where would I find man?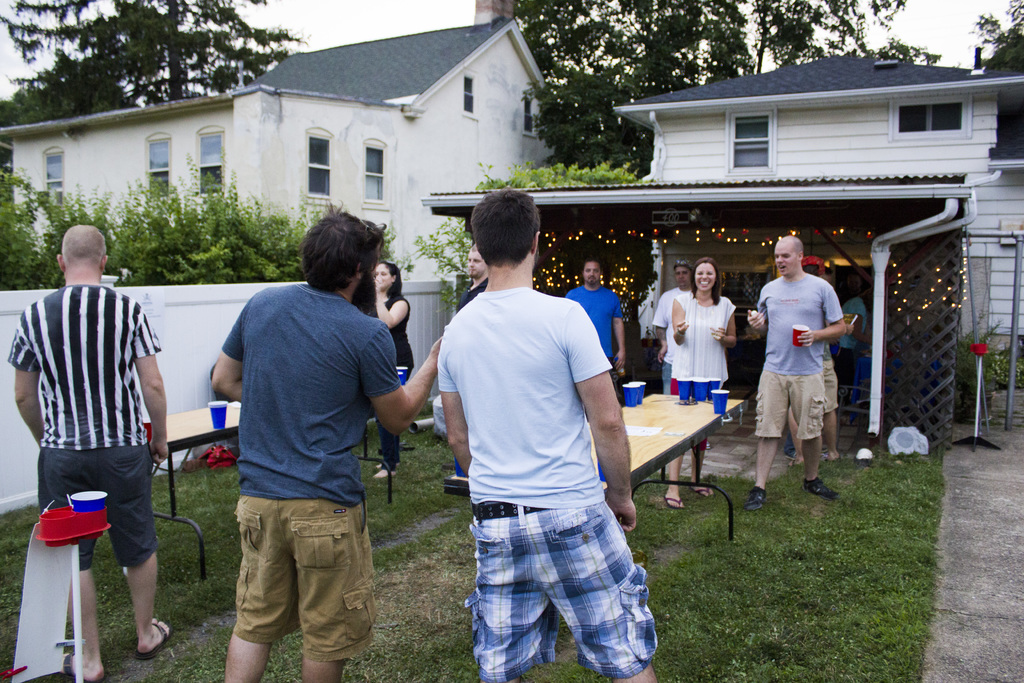
At crop(422, 183, 653, 672).
